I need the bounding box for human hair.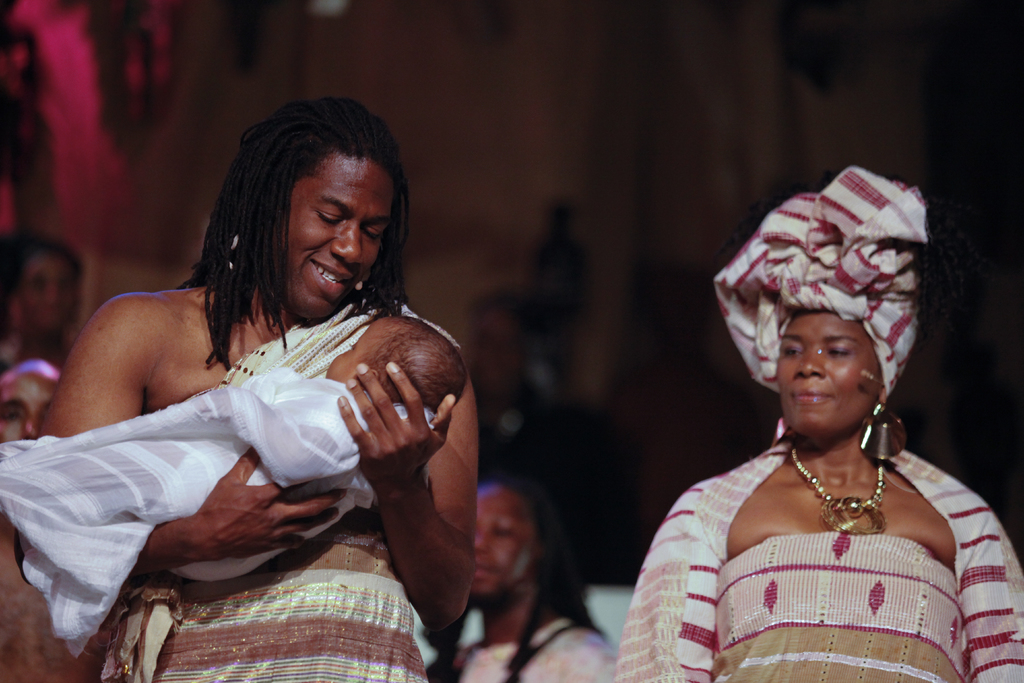
Here it is: <box>371,313,467,419</box>.
